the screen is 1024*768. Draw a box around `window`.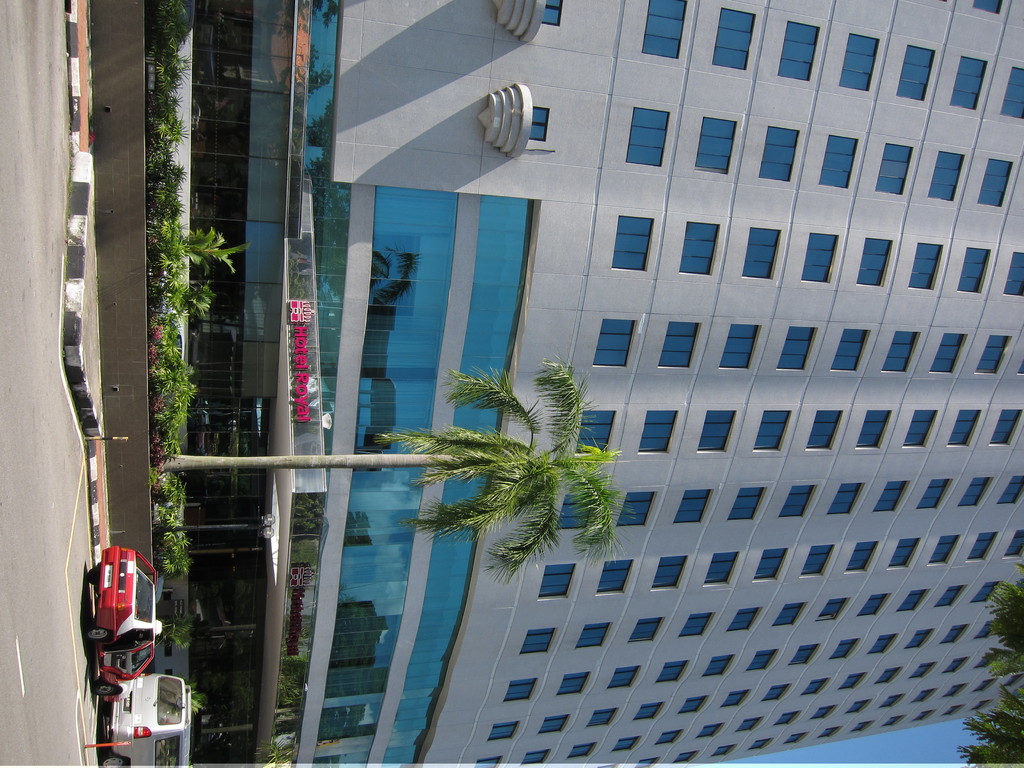
x1=625, y1=108, x2=664, y2=166.
